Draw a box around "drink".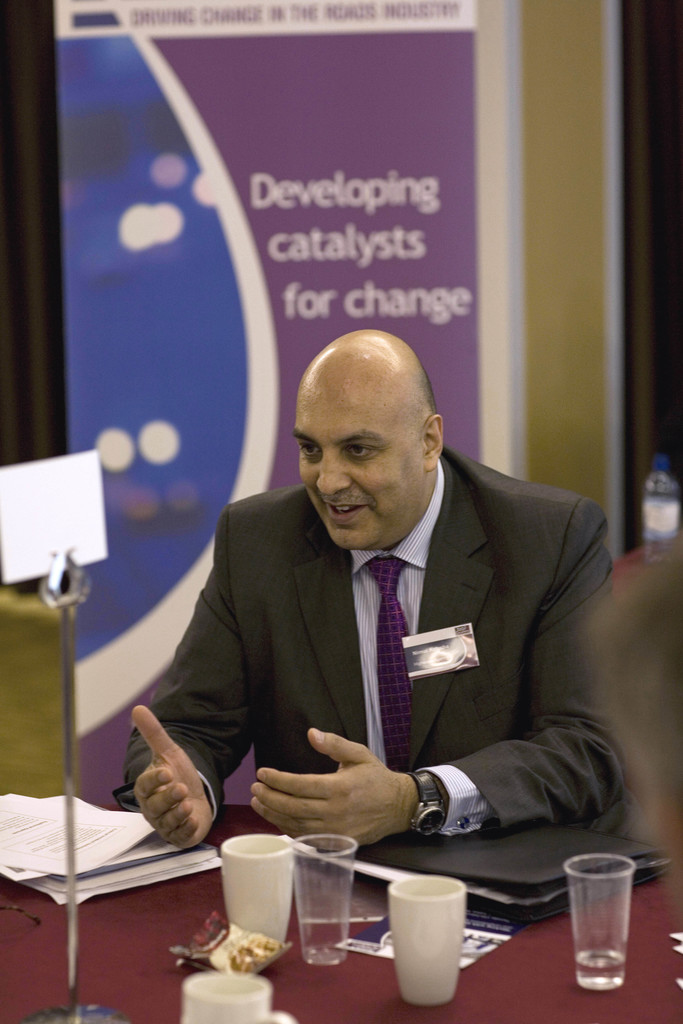
box=[388, 868, 485, 1012].
